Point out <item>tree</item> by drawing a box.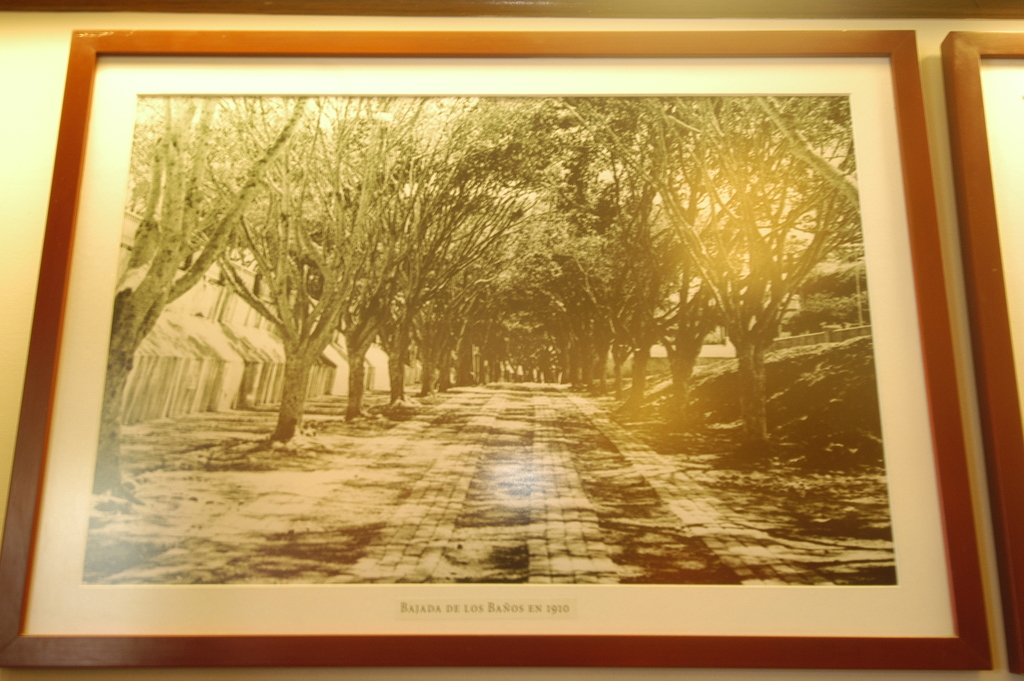
rect(106, 95, 272, 506).
